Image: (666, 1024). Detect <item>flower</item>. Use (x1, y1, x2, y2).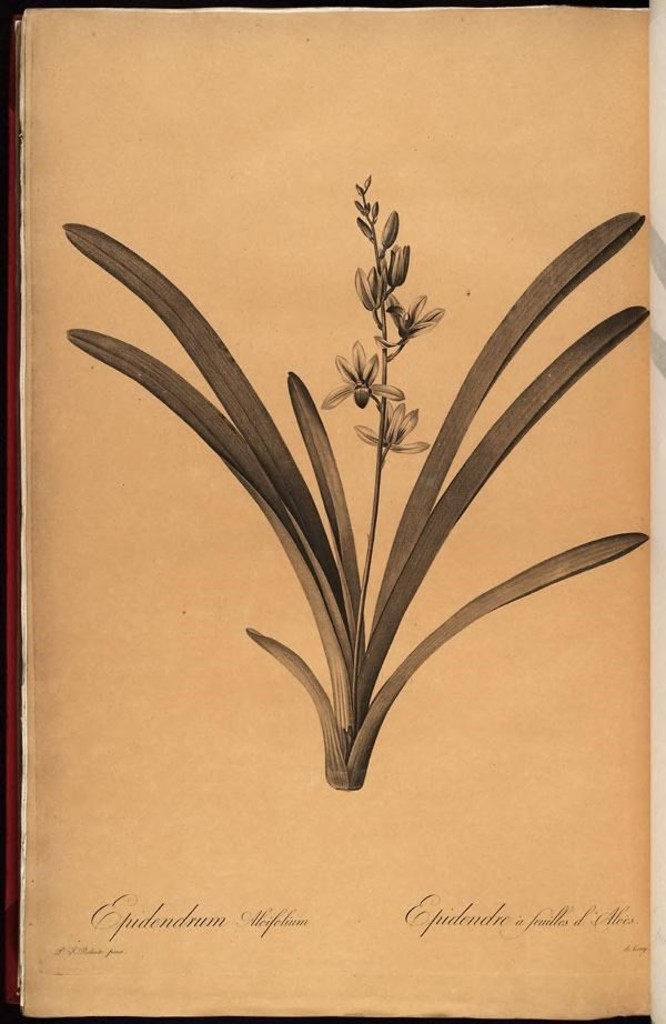
(391, 292, 443, 342).
